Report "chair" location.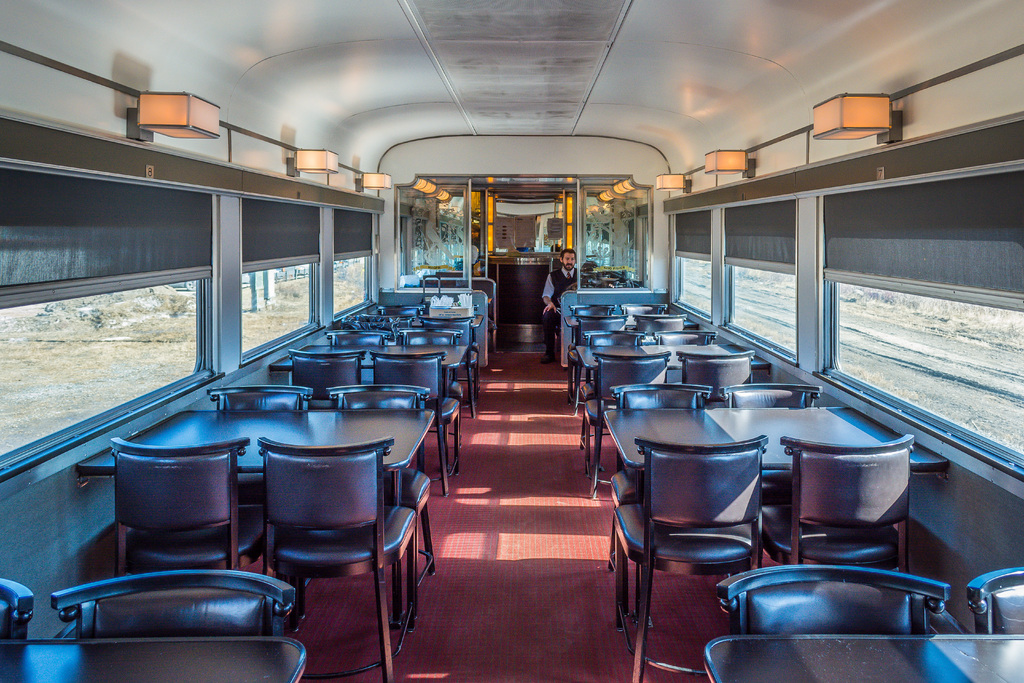
Report: locate(628, 313, 687, 338).
